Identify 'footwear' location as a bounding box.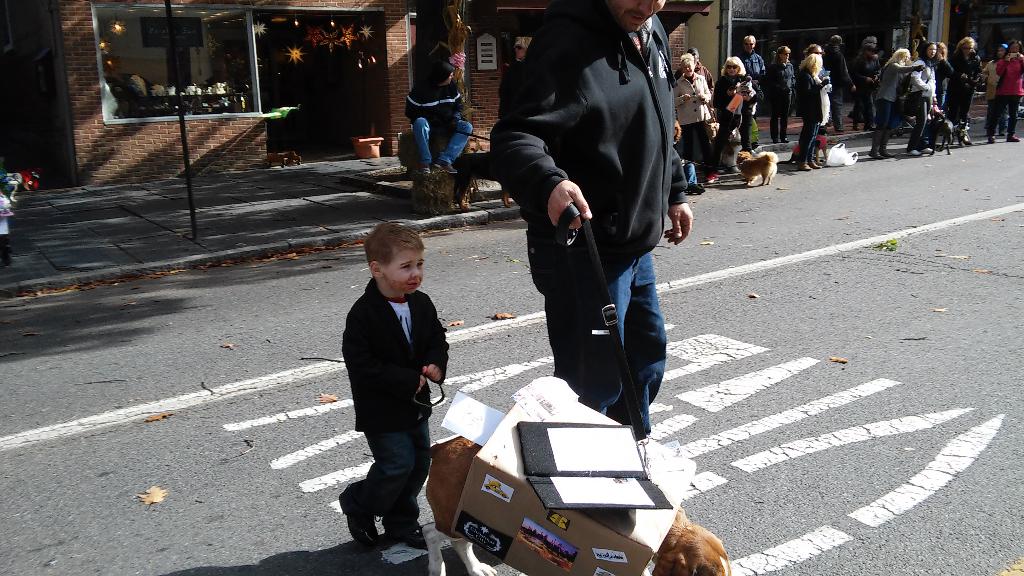
{"x1": 783, "y1": 136, "x2": 788, "y2": 141}.
